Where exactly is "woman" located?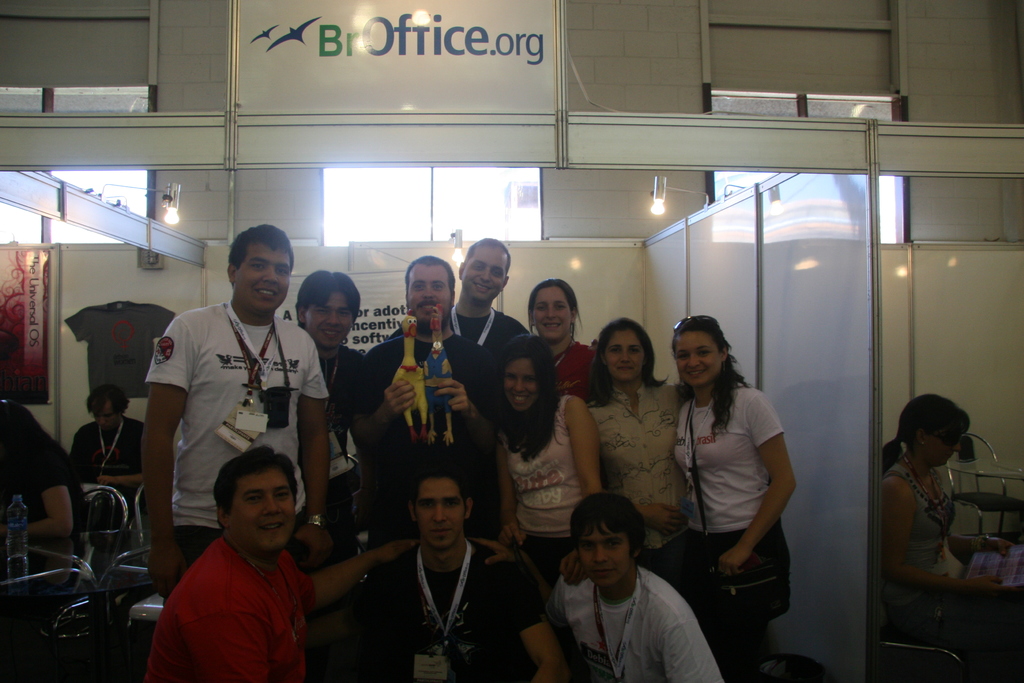
Its bounding box is detection(879, 383, 1023, 682).
